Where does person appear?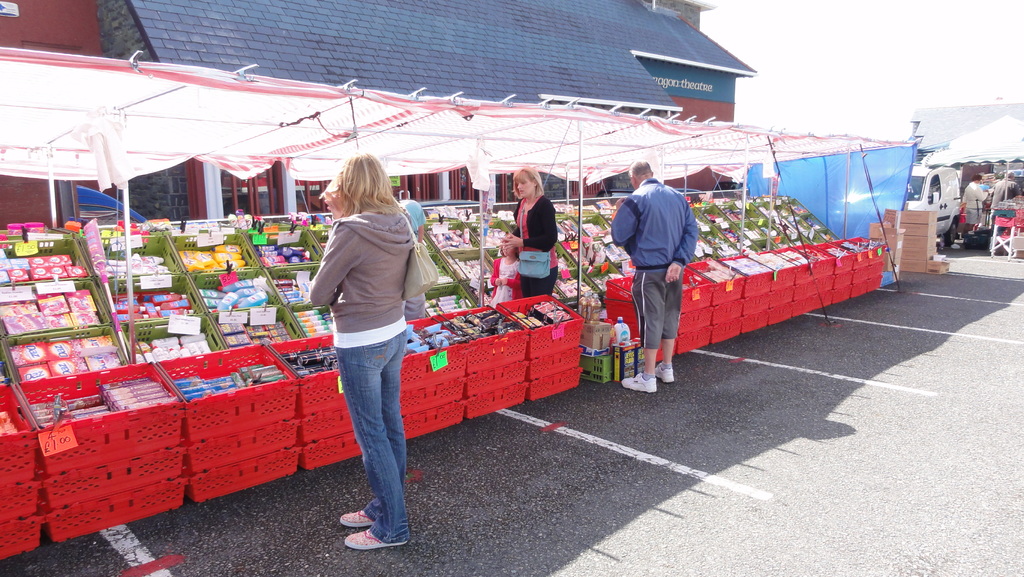
Appears at box(992, 172, 1020, 232).
